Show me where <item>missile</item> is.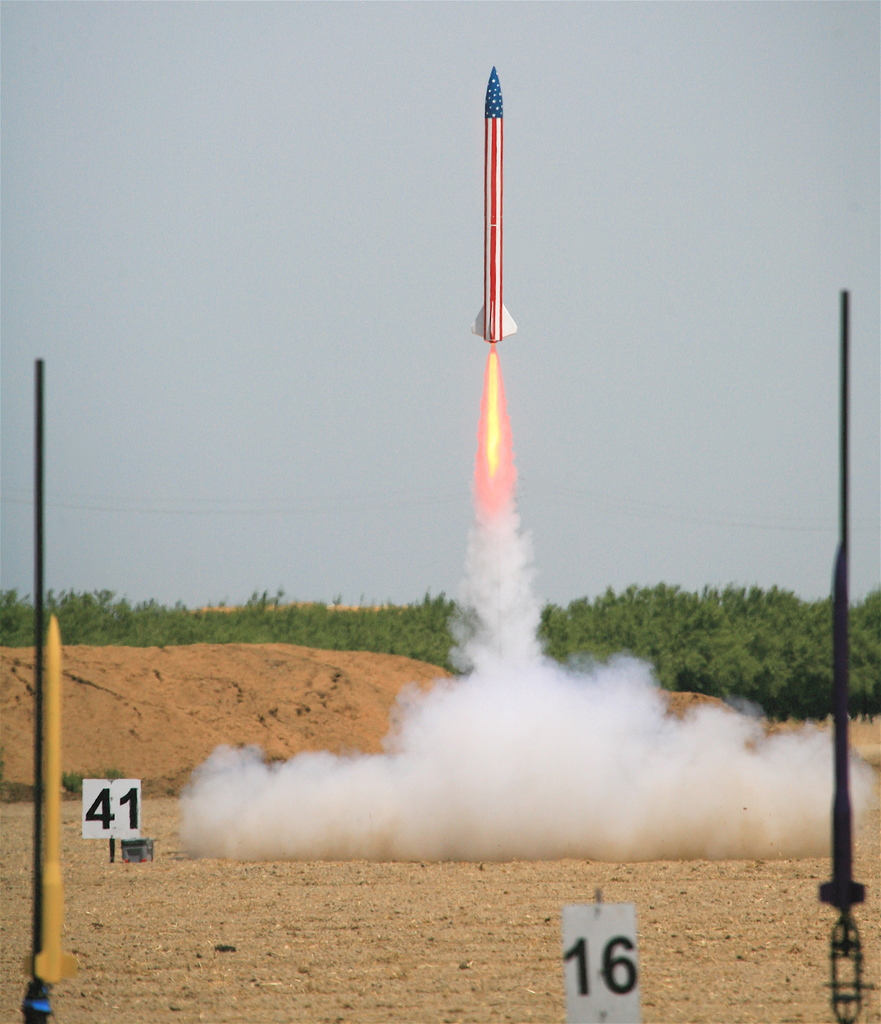
<item>missile</item> is at [469, 63, 522, 353].
